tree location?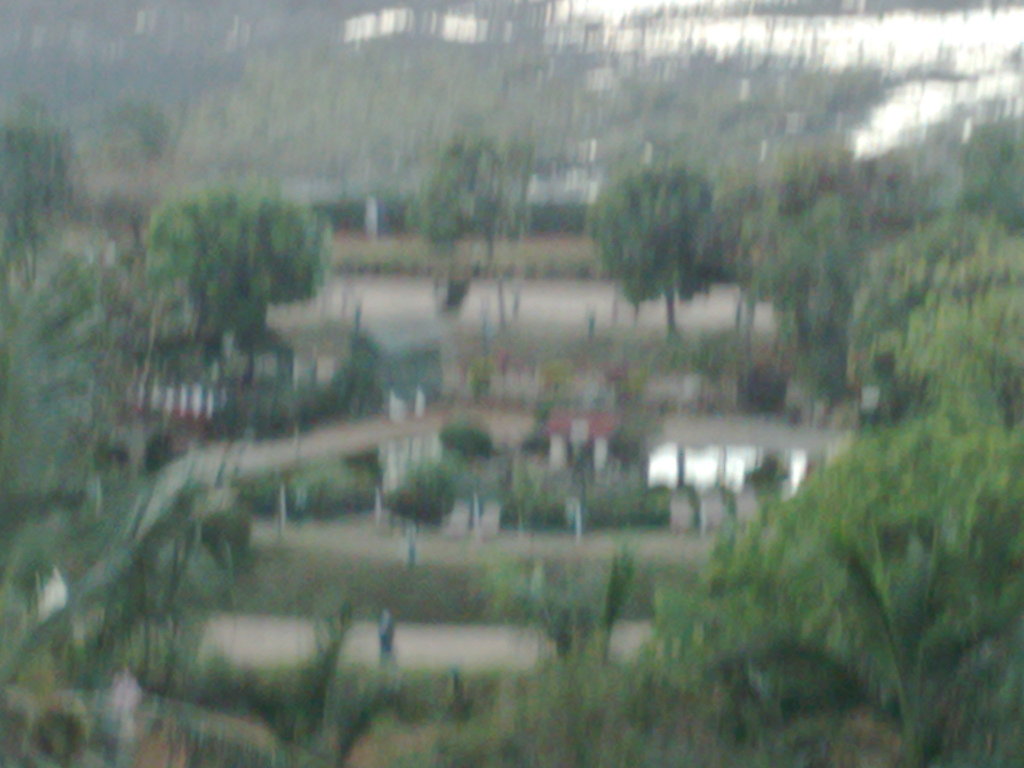
(89,463,224,741)
